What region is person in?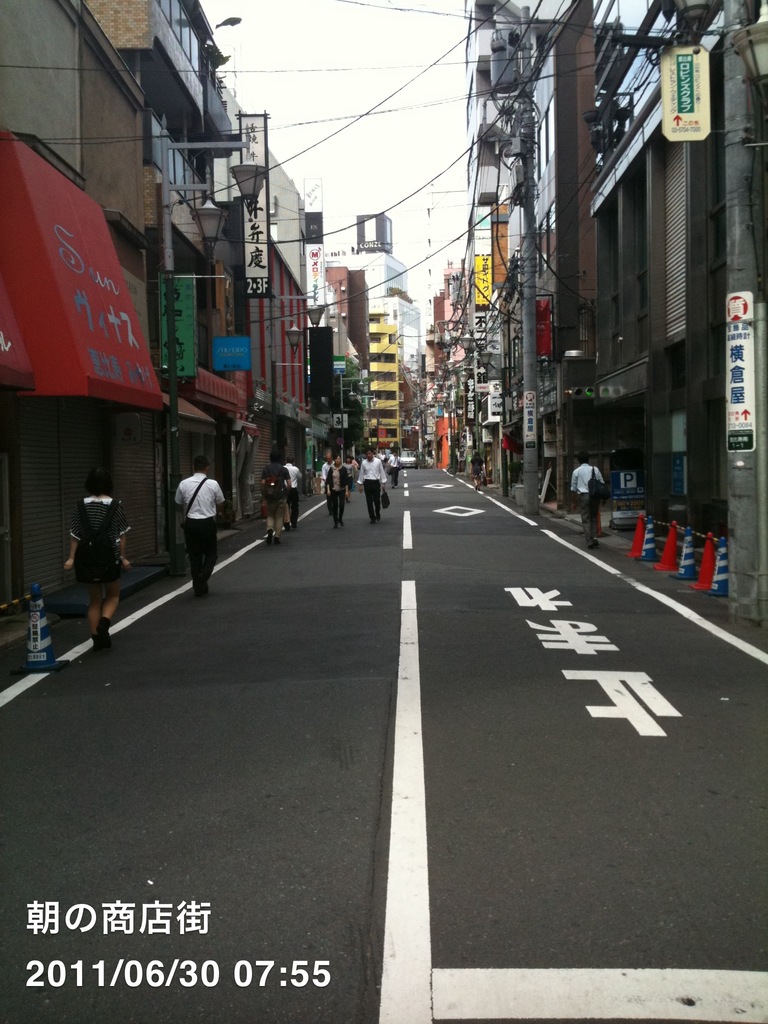
(158, 449, 214, 593).
